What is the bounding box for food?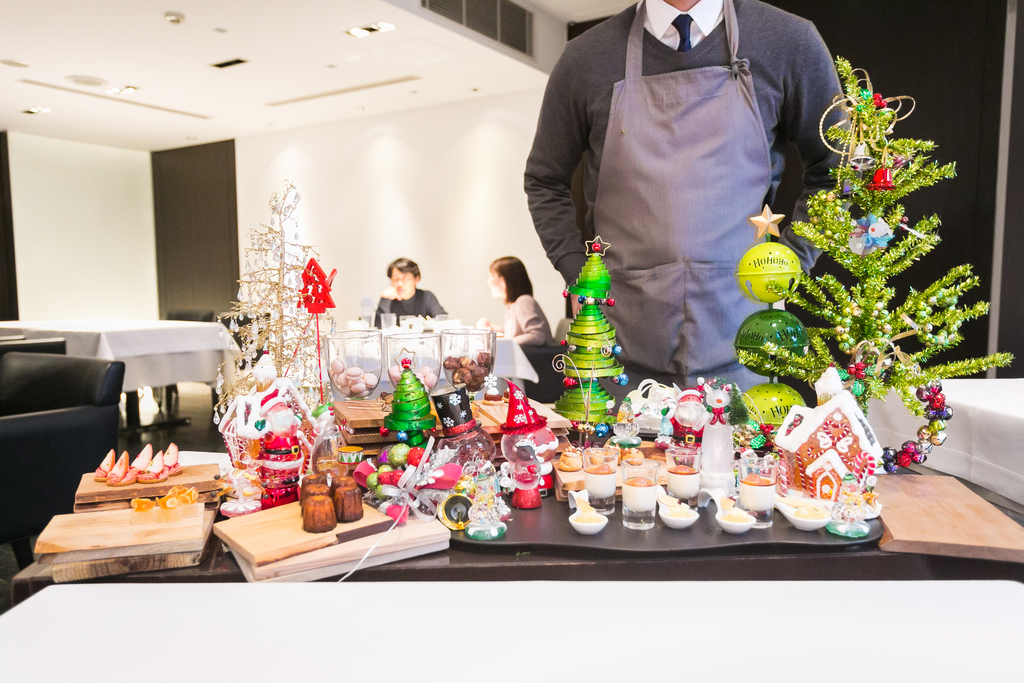
l=440, t=349, r=492, b=394.
